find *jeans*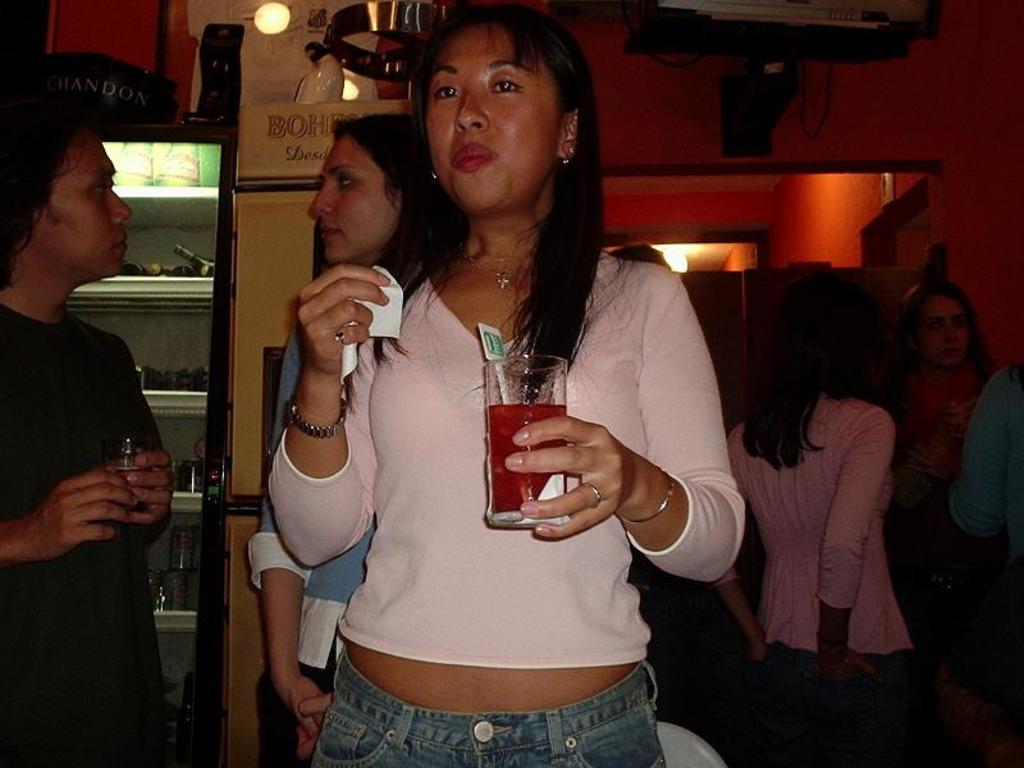
[305,644,662,767]
